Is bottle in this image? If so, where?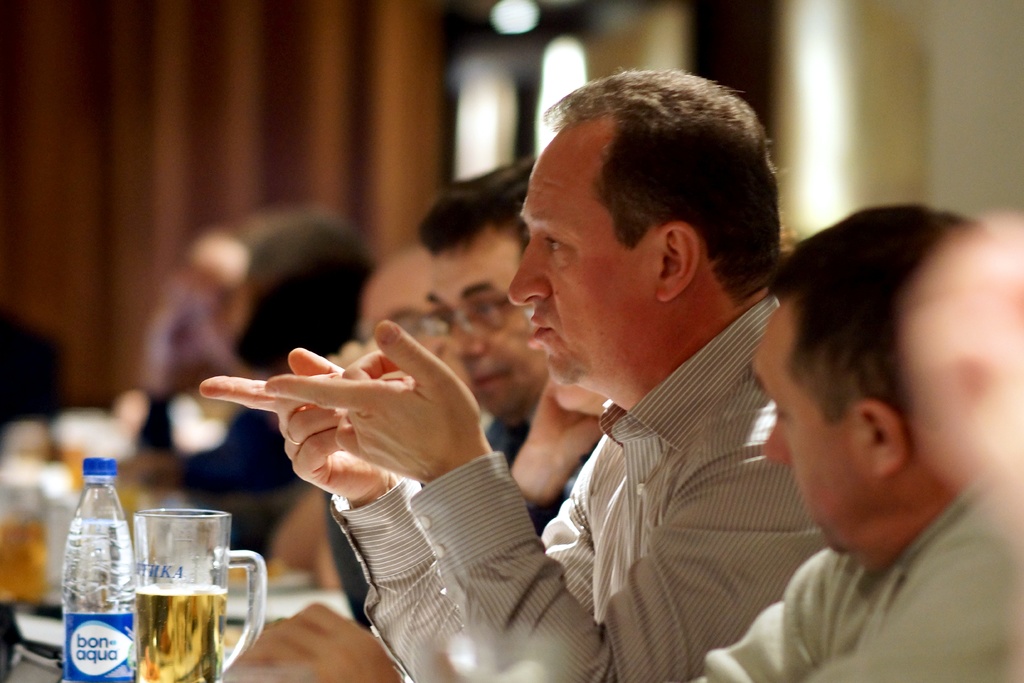
Yes, at crop(61, 456, 135, 682).
